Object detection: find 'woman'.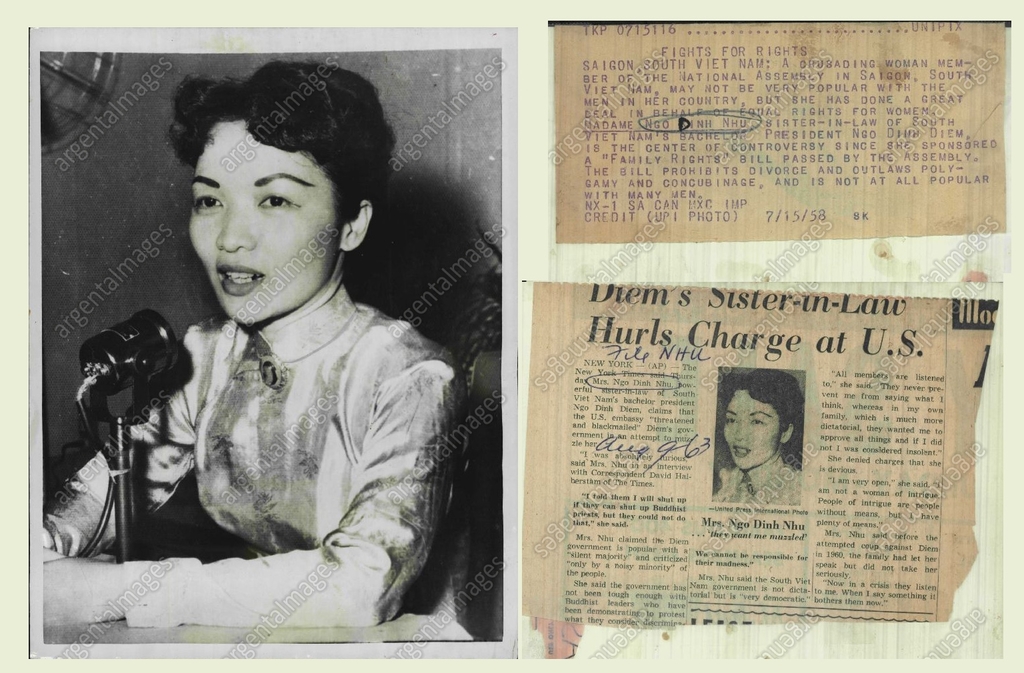
BBox(710, 376, 801, 513).
